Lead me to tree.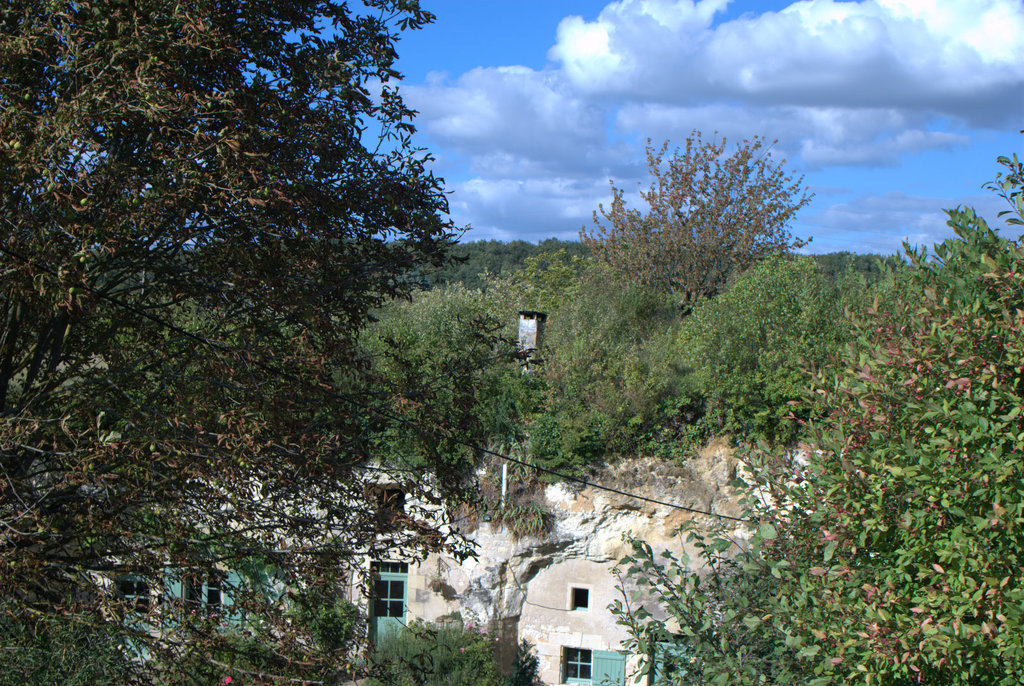
Lead to 0/0/483/685.
